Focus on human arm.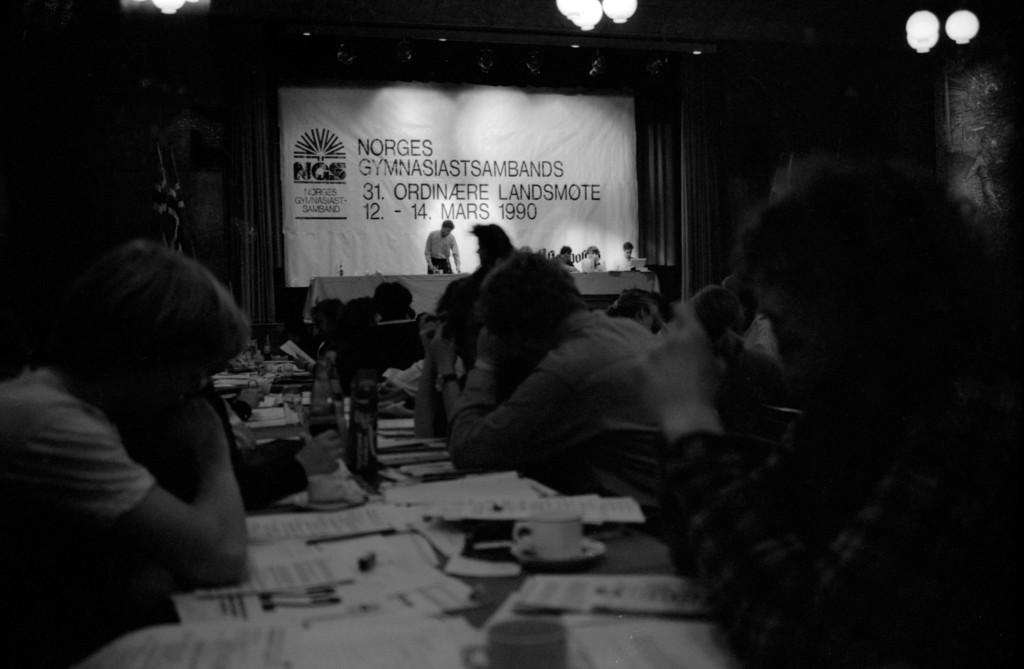
Focused at (424,232,452,277).
